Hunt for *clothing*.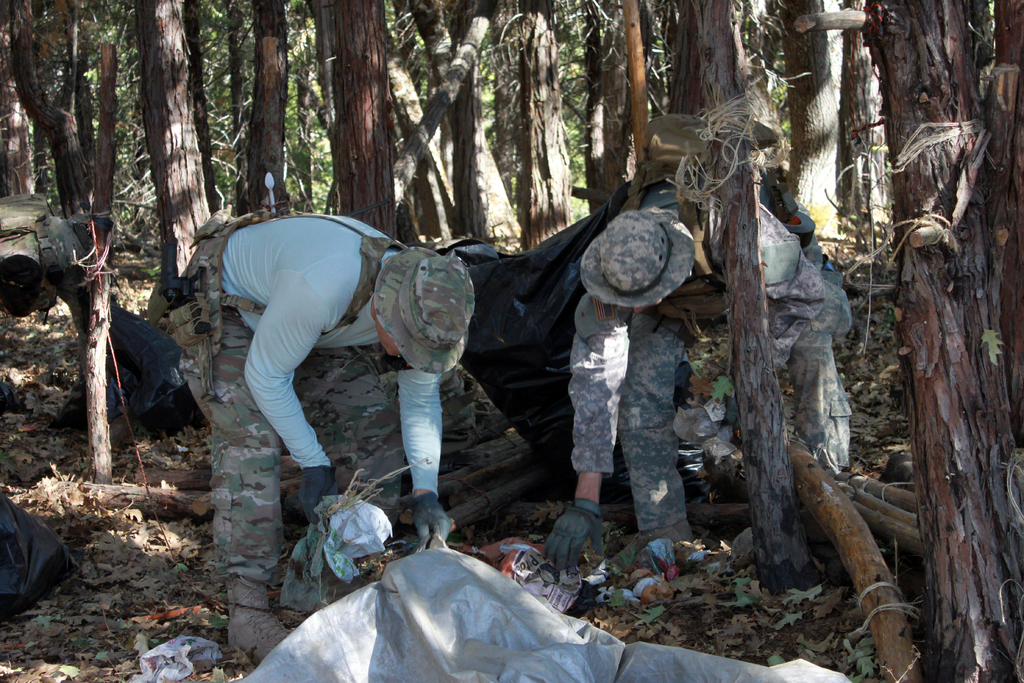
Hunted down at pyautogui.locateOnScreen(557, 194, 863, 532).
